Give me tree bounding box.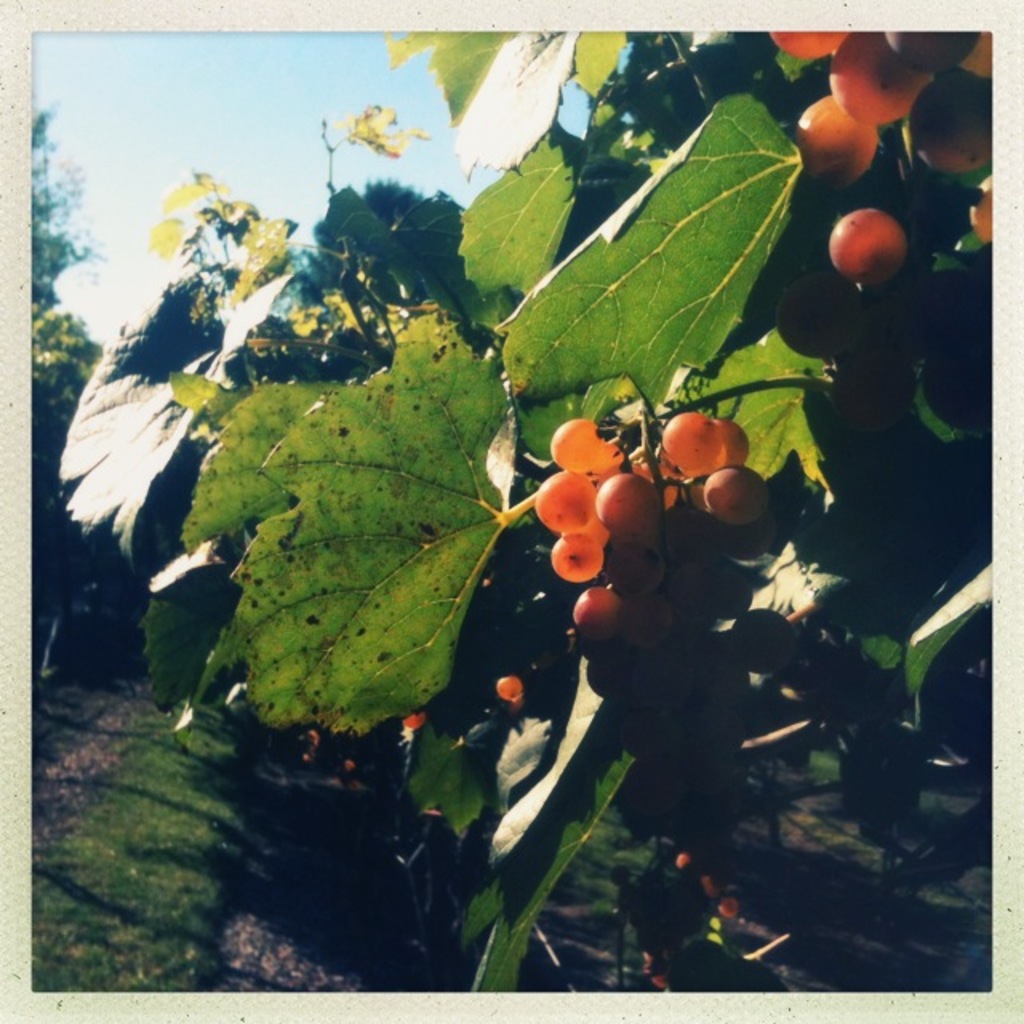
left=32, top=312, right=104, bottom=443.
